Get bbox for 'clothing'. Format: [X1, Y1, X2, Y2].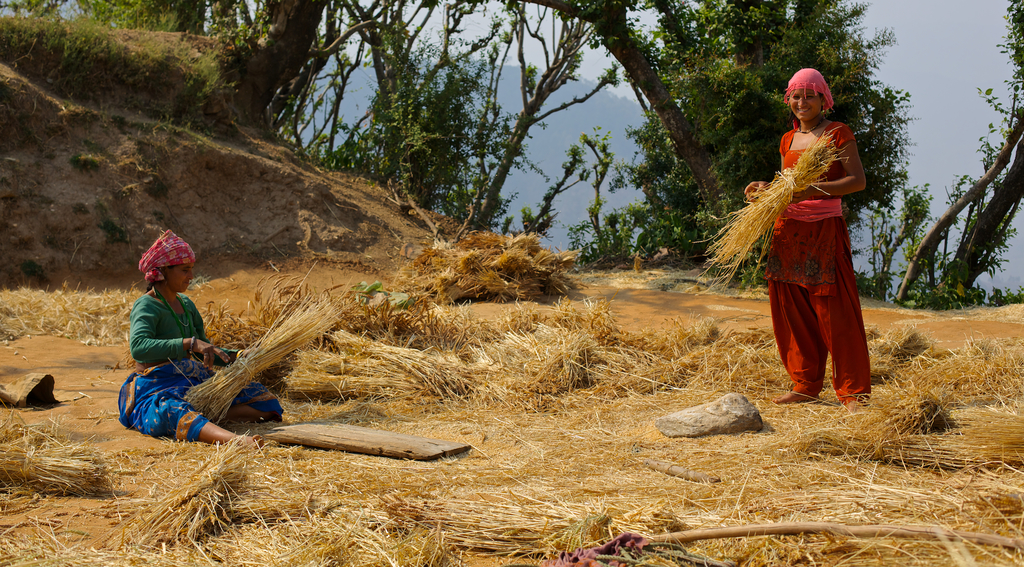
[760, 119, 872, 404].
